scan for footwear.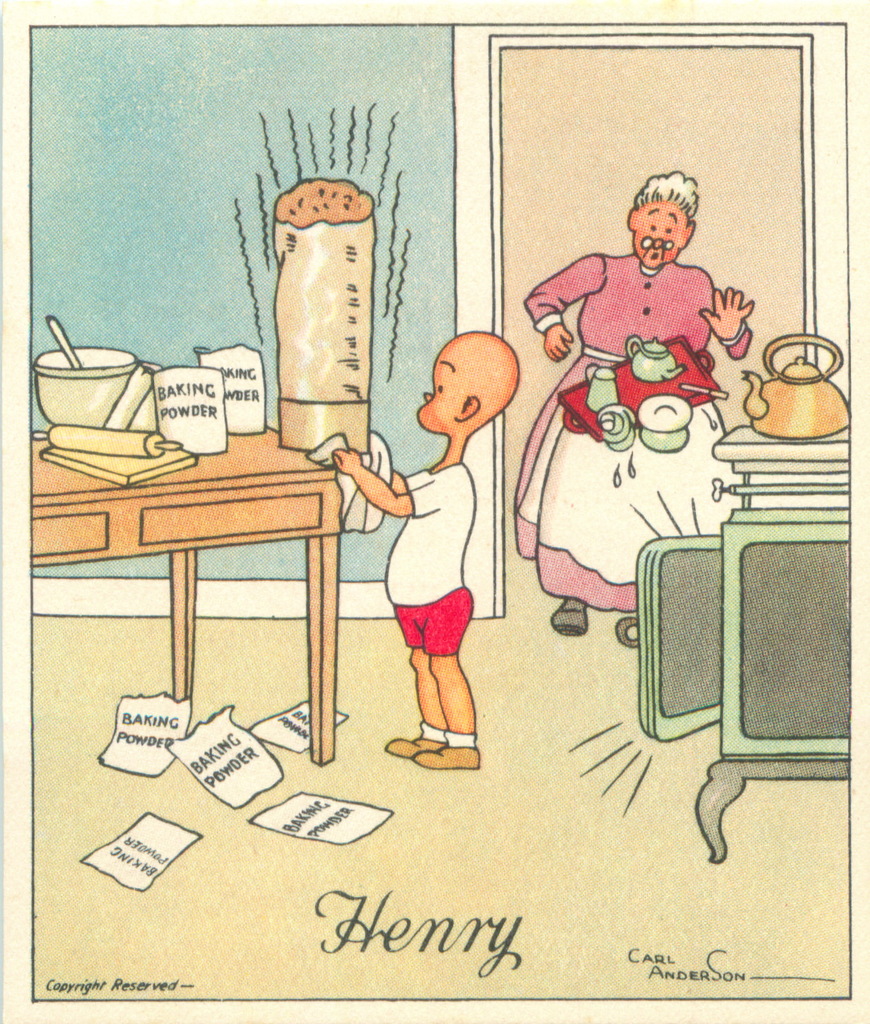
Scan result: x1=412, y1=741, x2=484, y2=769.
